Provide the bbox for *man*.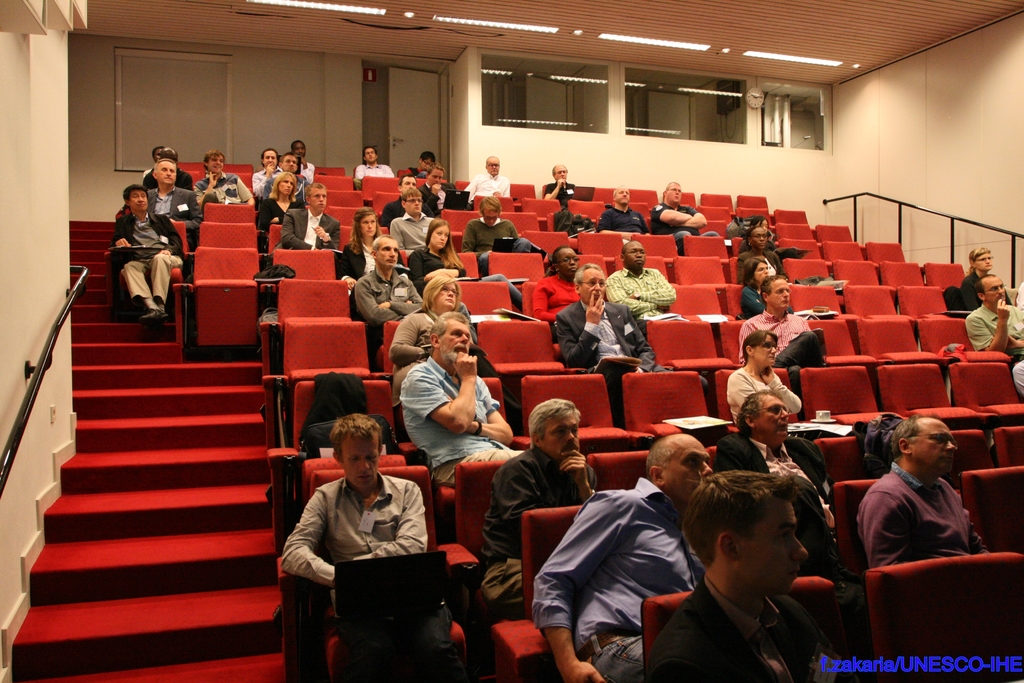
463/194/521/249.
